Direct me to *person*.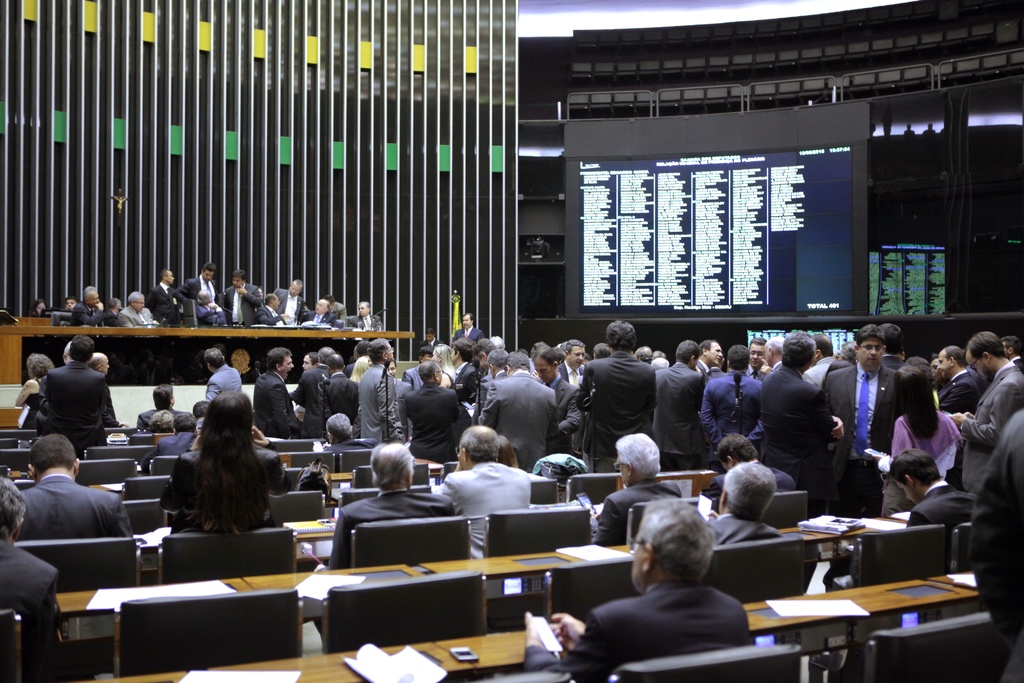
Direction: box(152, 385, 277, 534).
